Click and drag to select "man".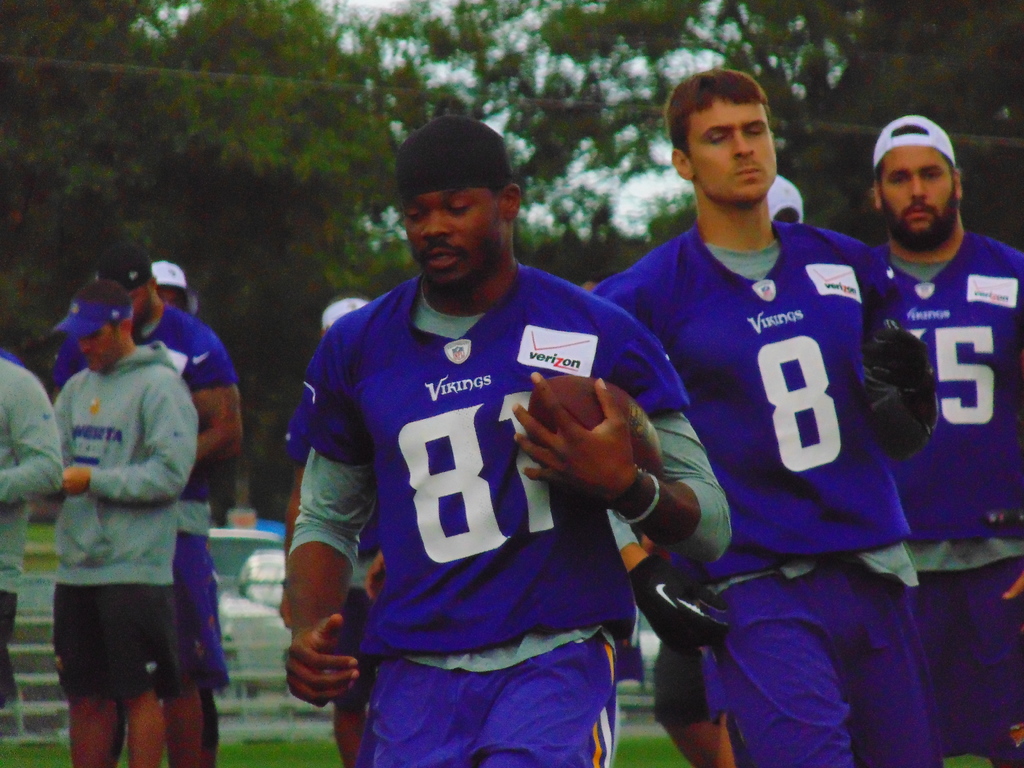
Selection: locate(56, 280, 204, 767).
